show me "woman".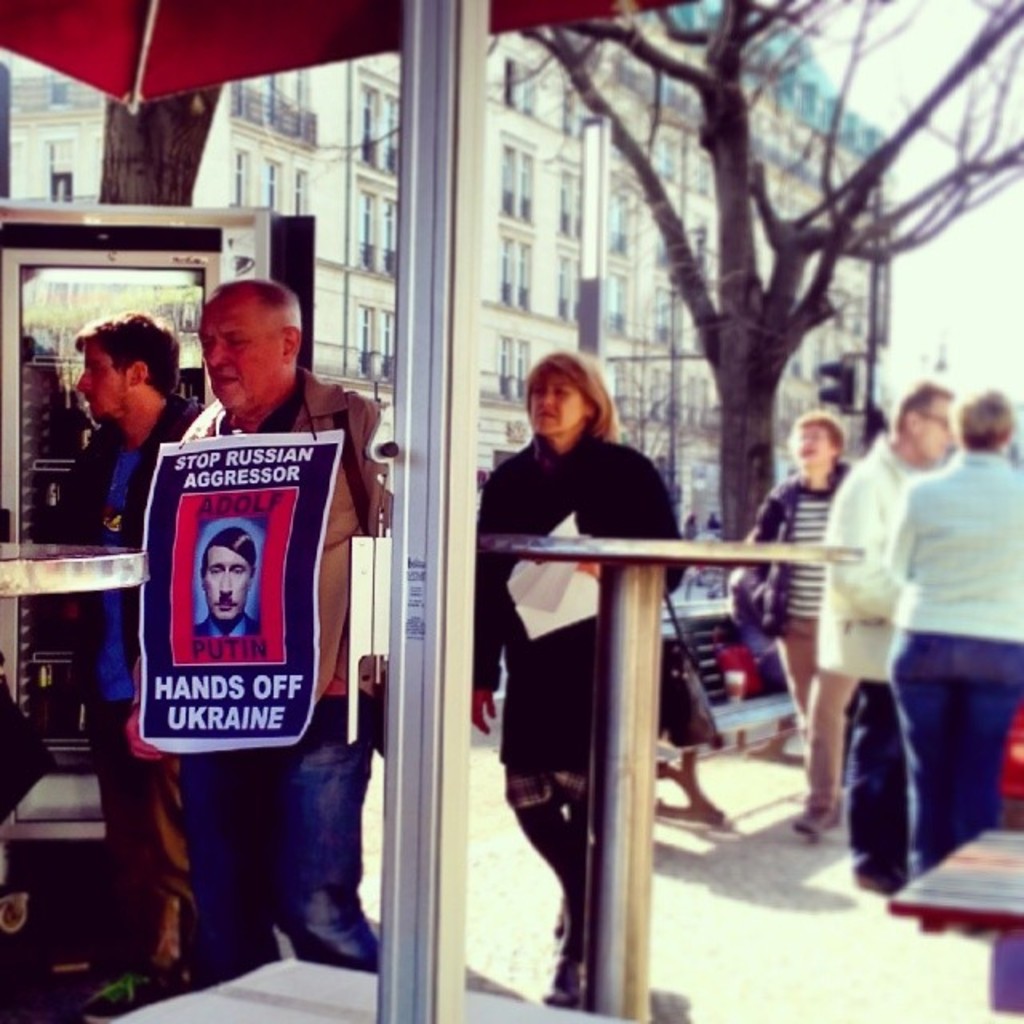
"woman" is here: BBox(470, 342, 694, 1002).
